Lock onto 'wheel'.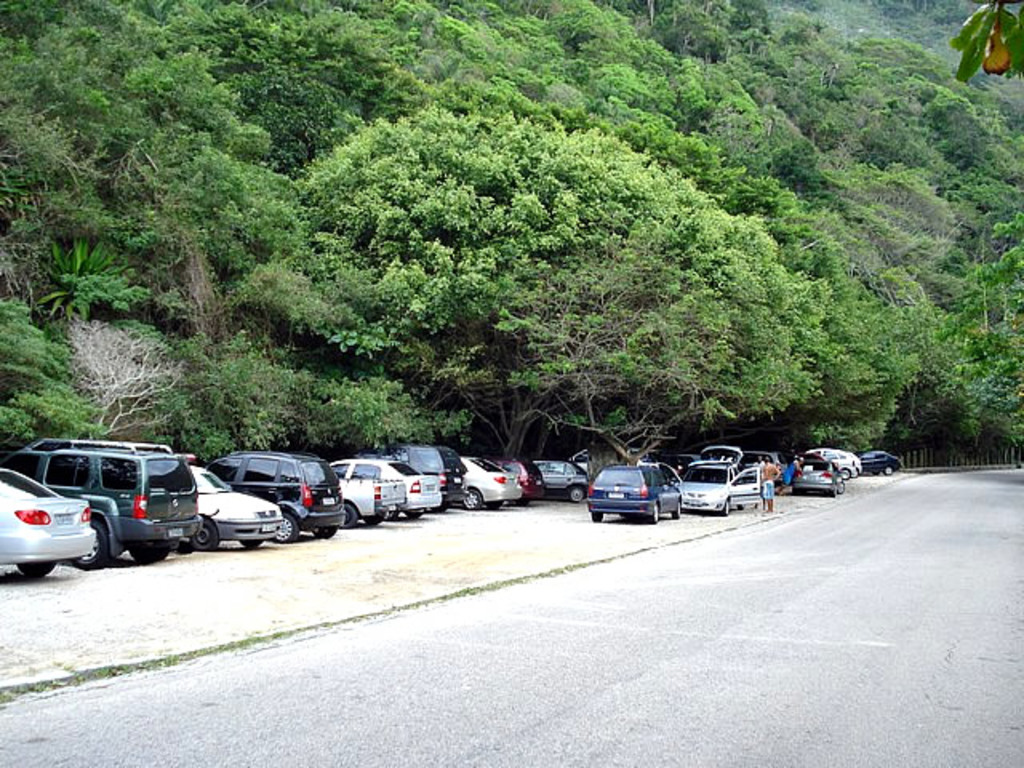
Locked: 16, 560, 50, 579.
